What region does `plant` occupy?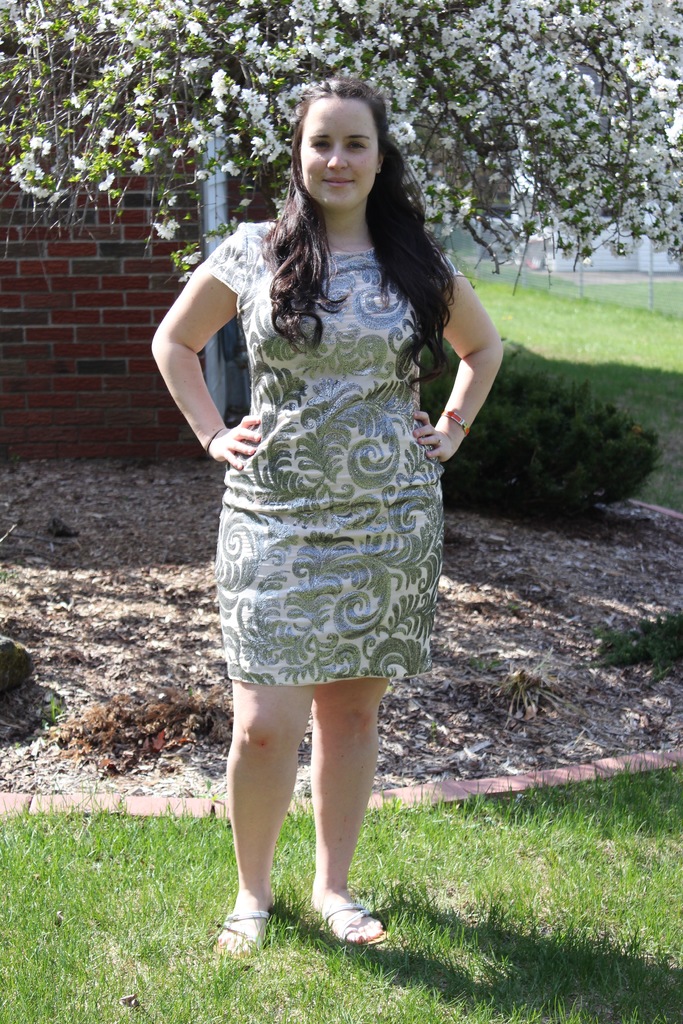
[52,697,64,724].
